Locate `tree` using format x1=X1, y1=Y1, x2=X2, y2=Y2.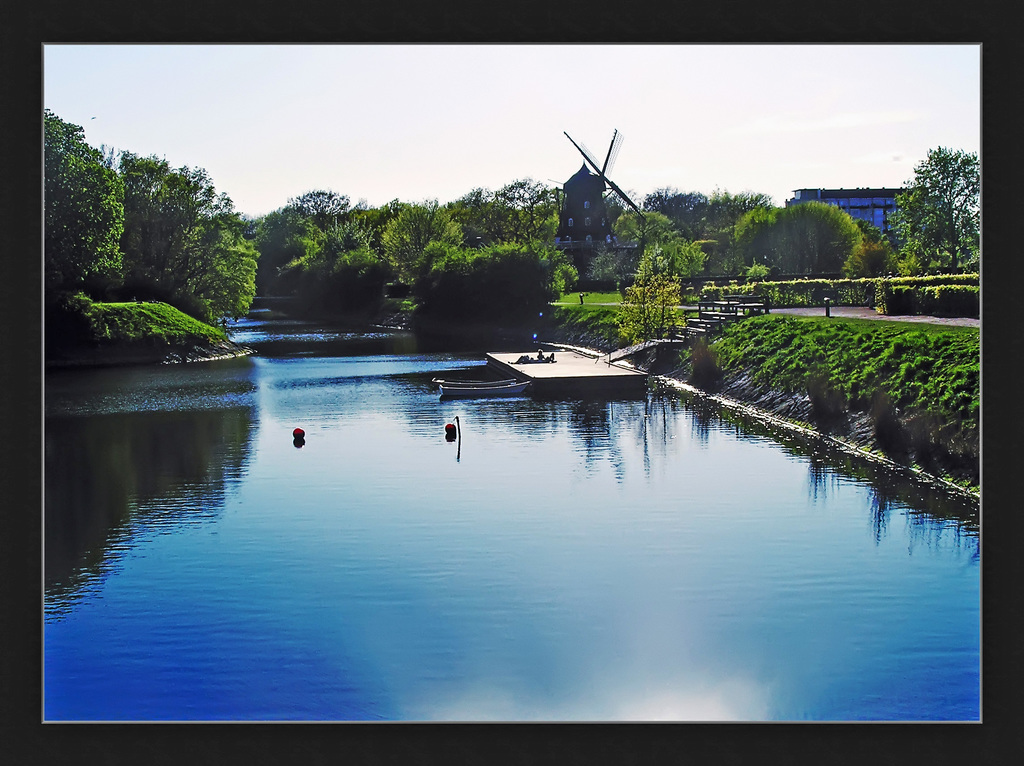
x1=444, y1=163, x2=577, y2=283.
